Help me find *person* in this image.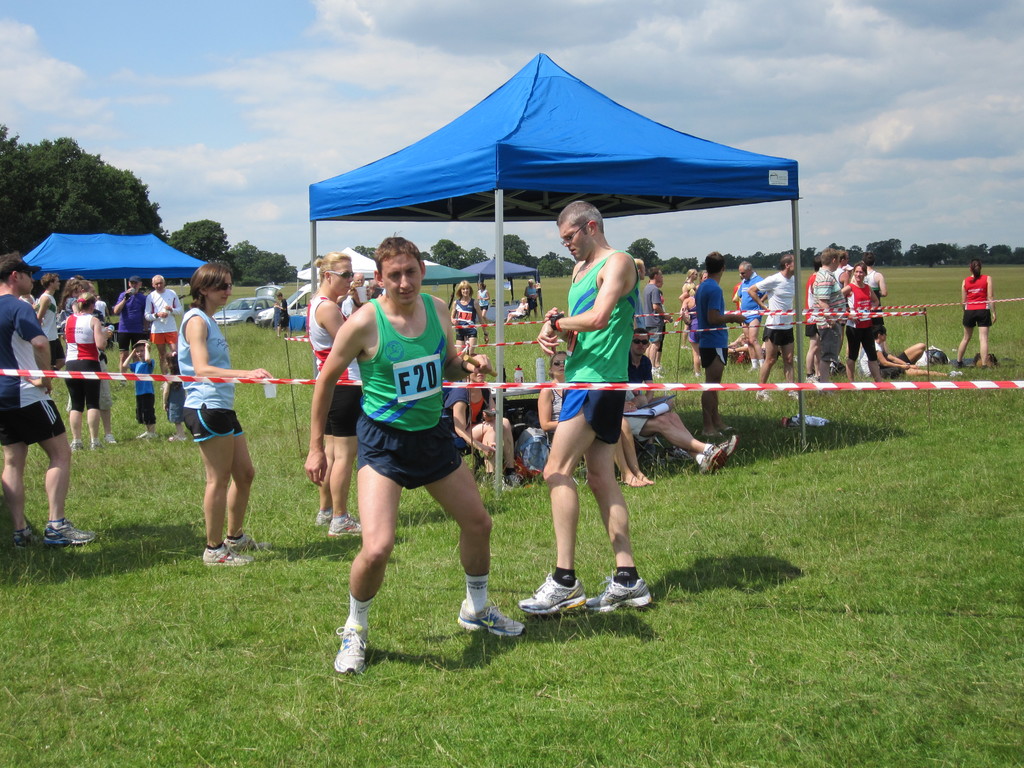
Found it: (x1=170, y1=268, x2=258, y2=583).
